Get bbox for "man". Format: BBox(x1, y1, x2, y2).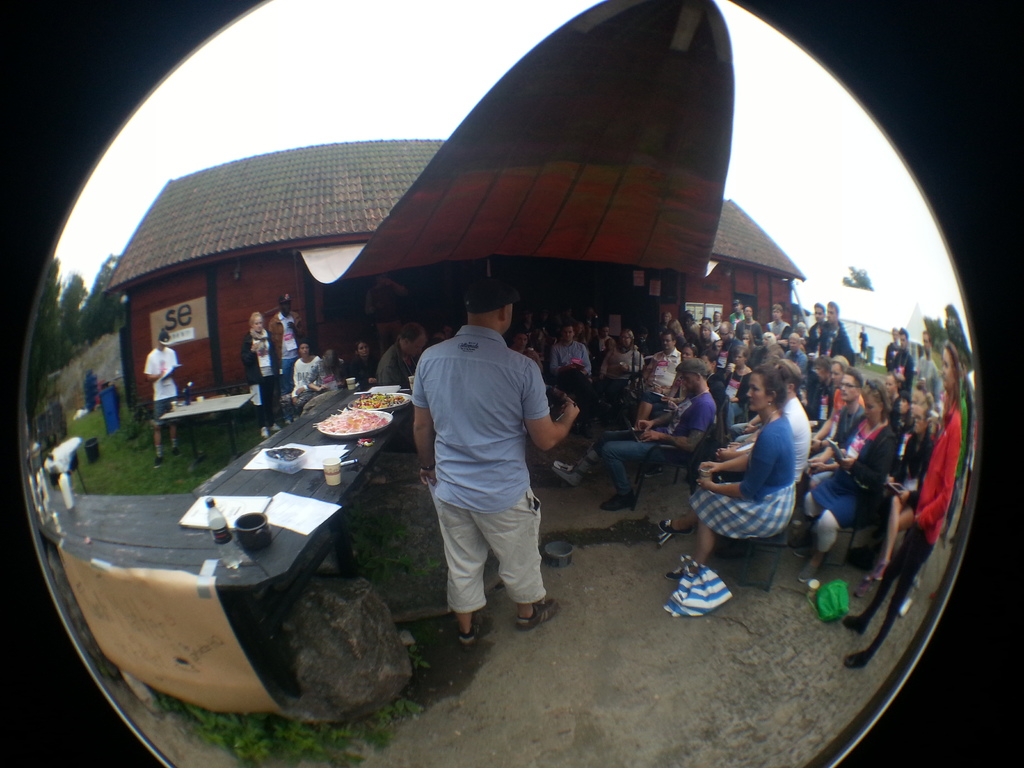
BBox(394, 276, 568, 664).
